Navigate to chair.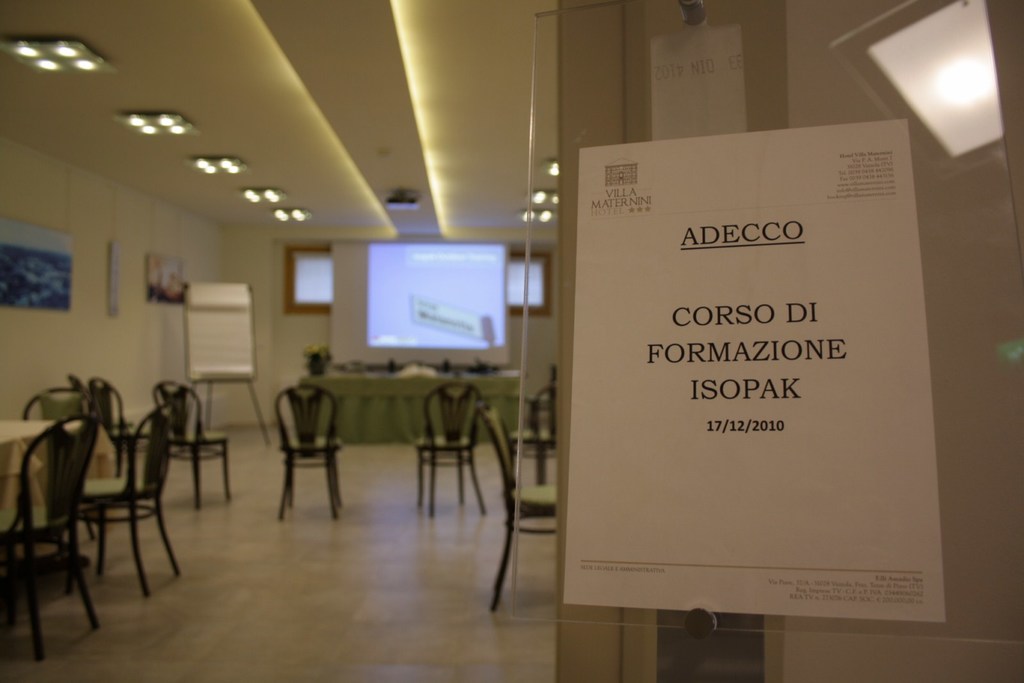
Navigation target: (89,370,156,472).
